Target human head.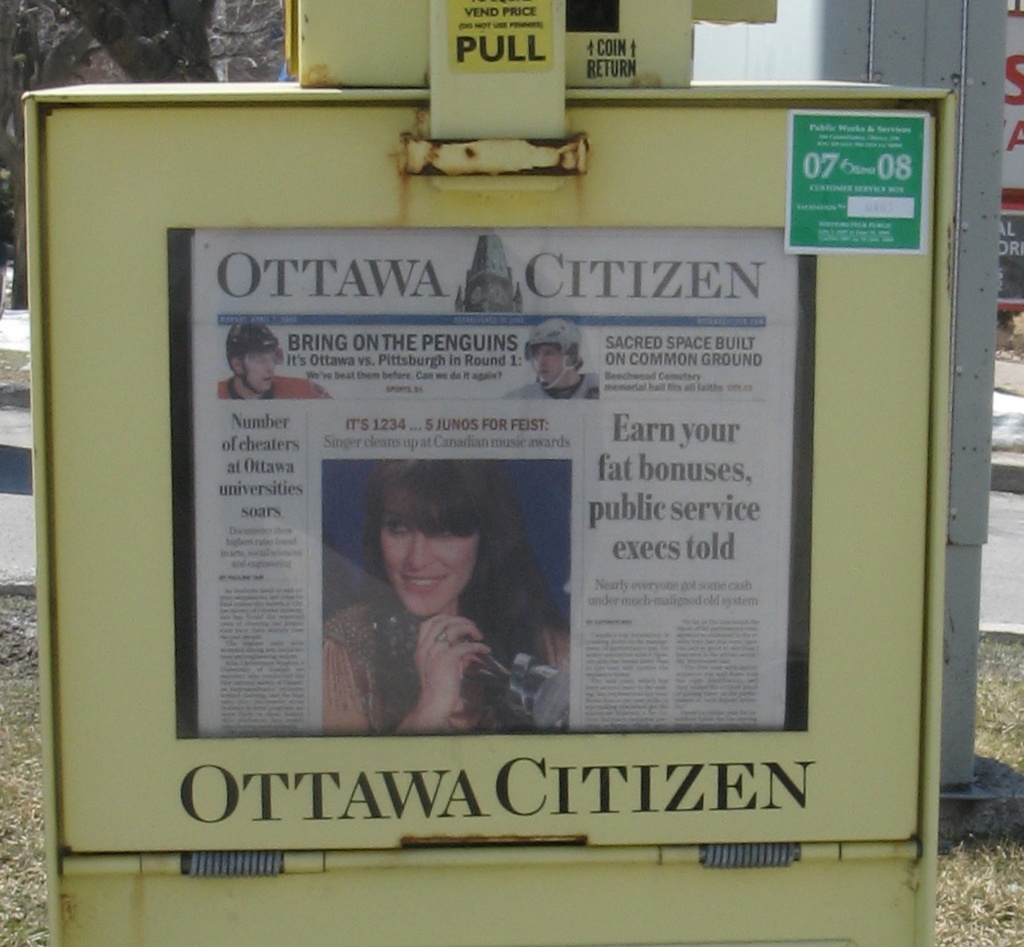
Target region: locate(362, 488, 505, 621).
